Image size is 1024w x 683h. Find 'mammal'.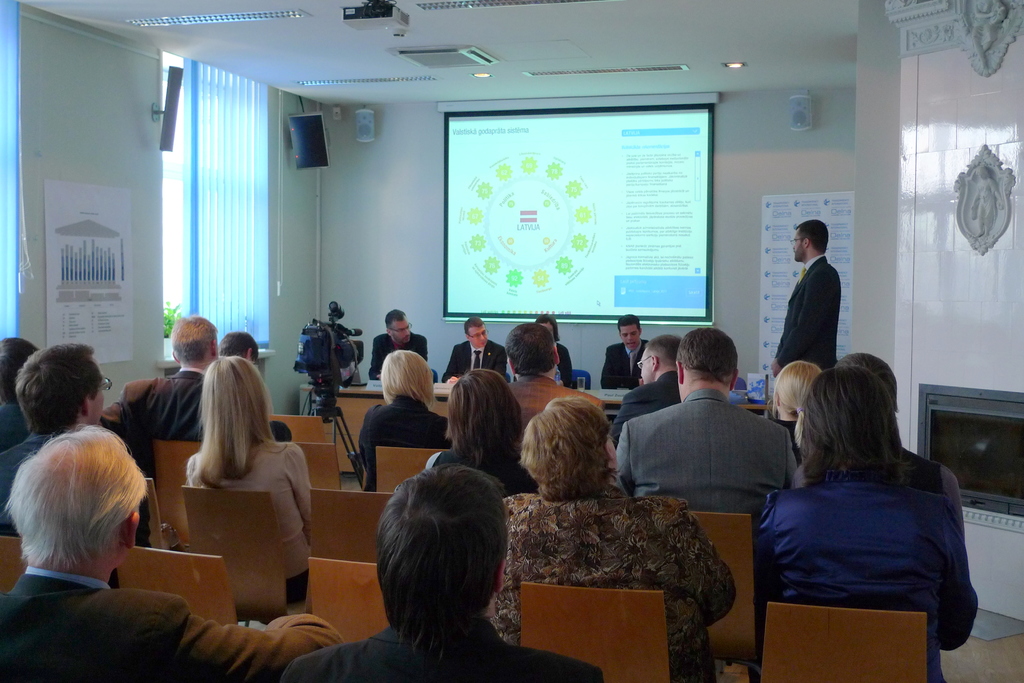
(1,417,342,682).
